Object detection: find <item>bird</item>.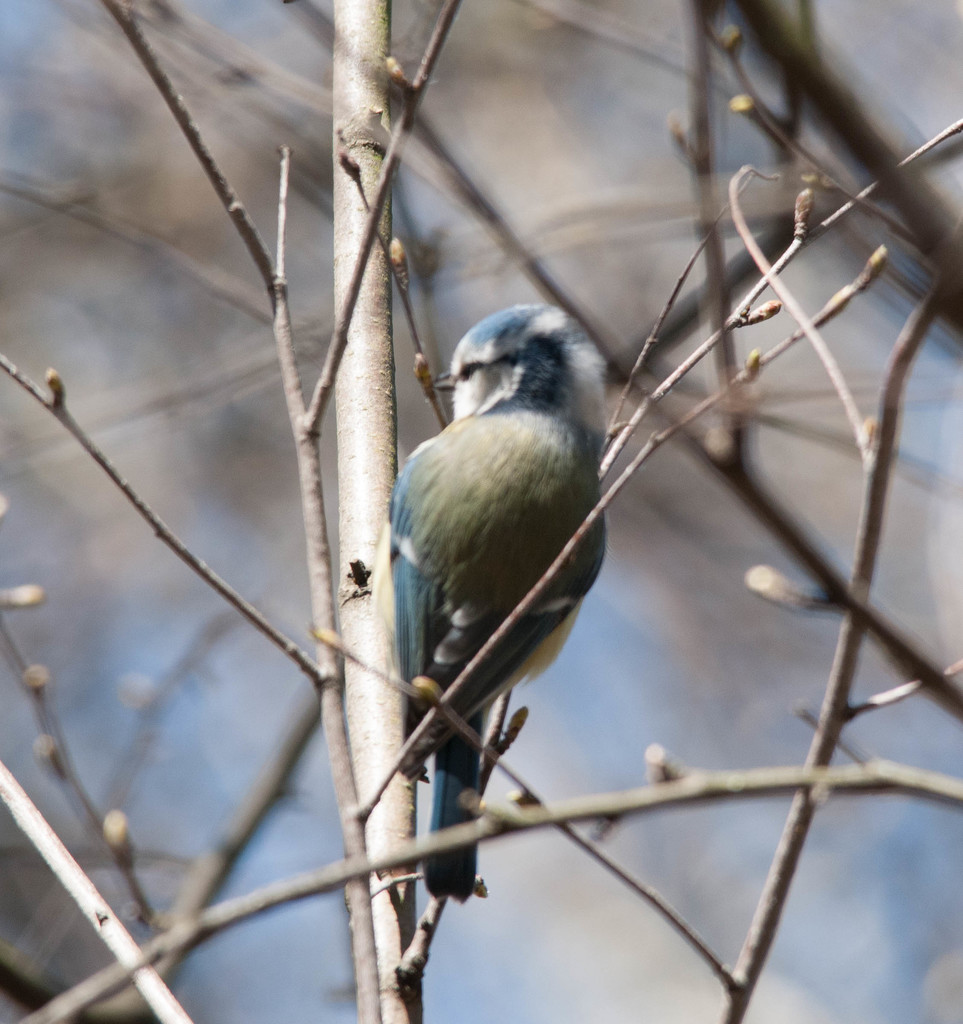
box=[380, 290, 616, 906].
